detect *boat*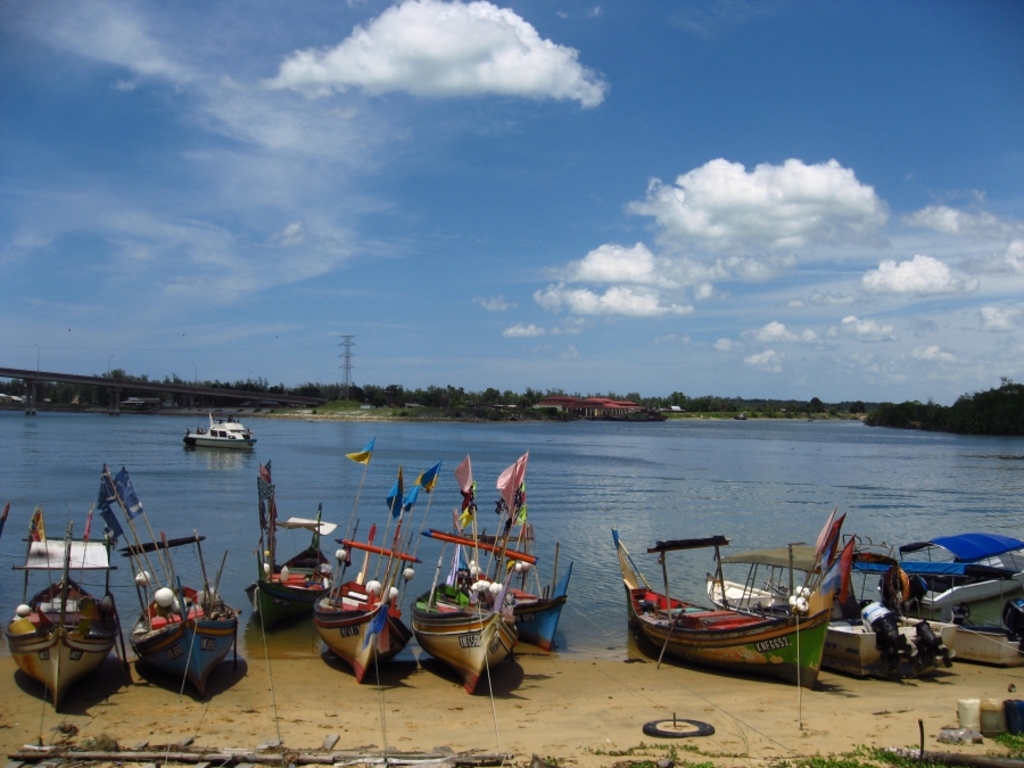
locate(487, 564, 573, 653)
